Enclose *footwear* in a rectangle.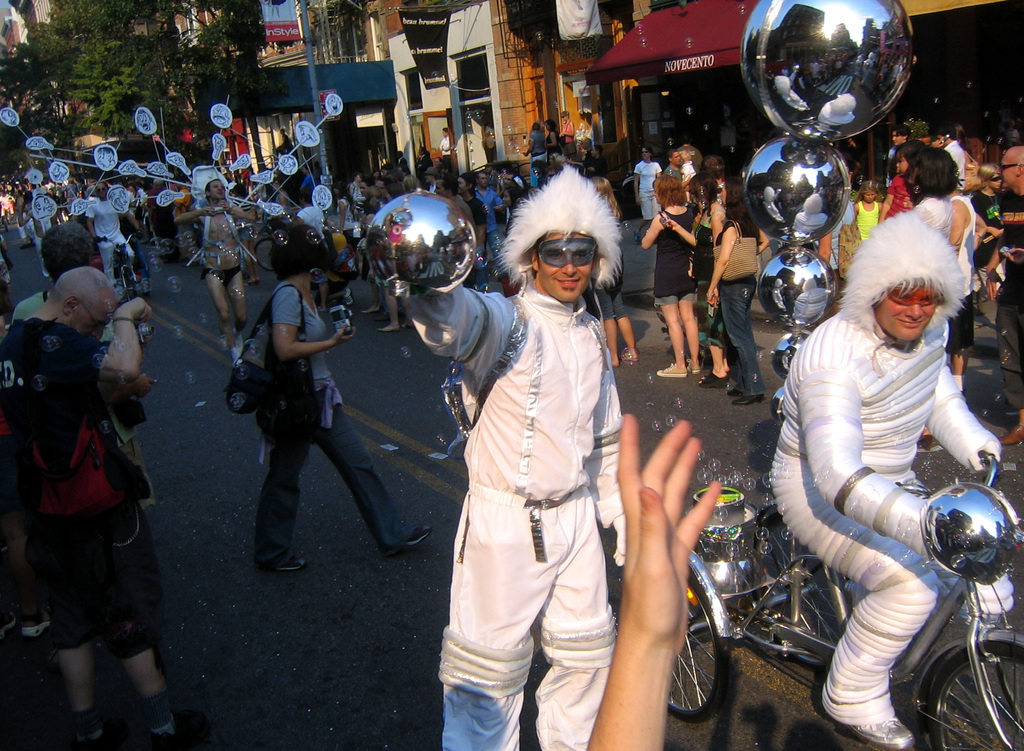
[left=995, top=408, right=1023, bottom=444].
